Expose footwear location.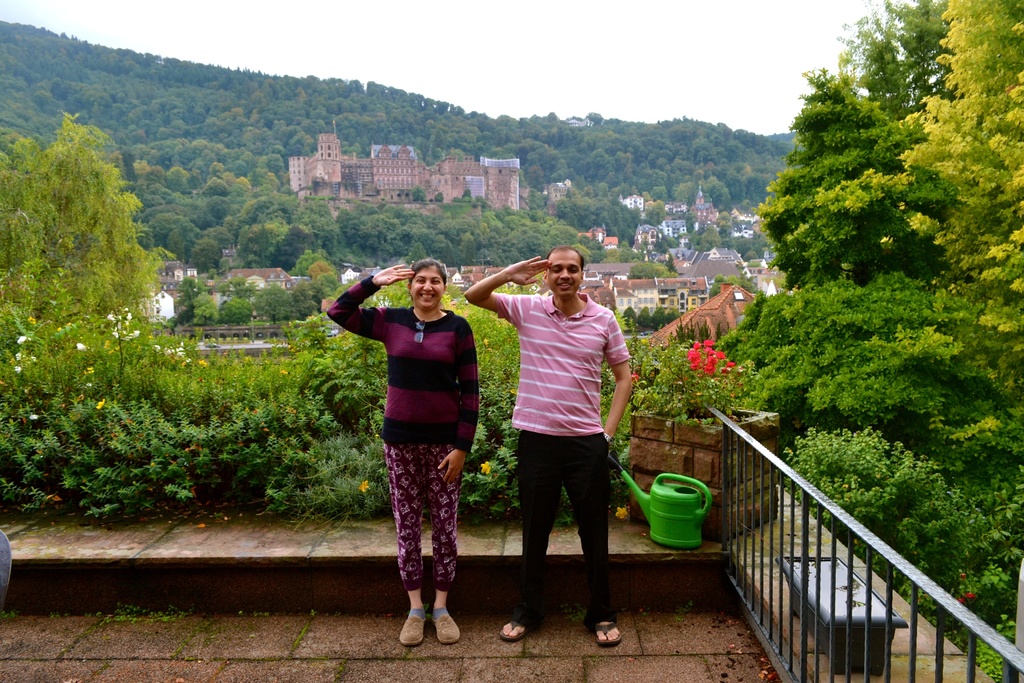
Exposed at bbox=(499, 616, 535, 641).
